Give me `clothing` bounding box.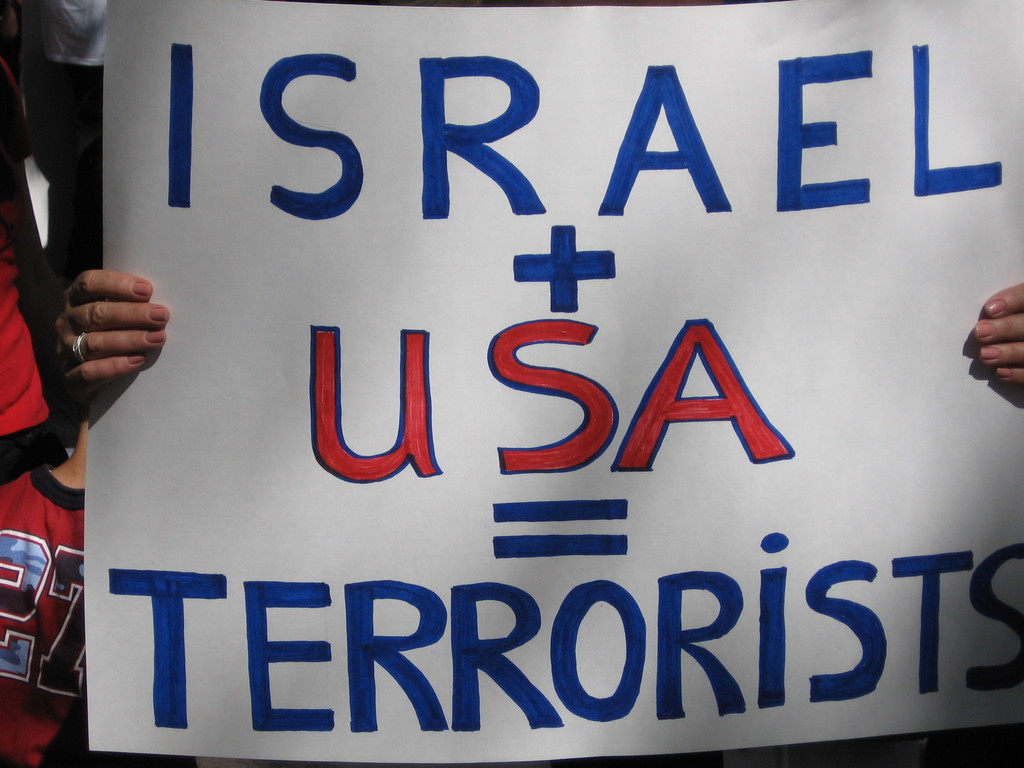
select_region(0, 460, 86, 767).
